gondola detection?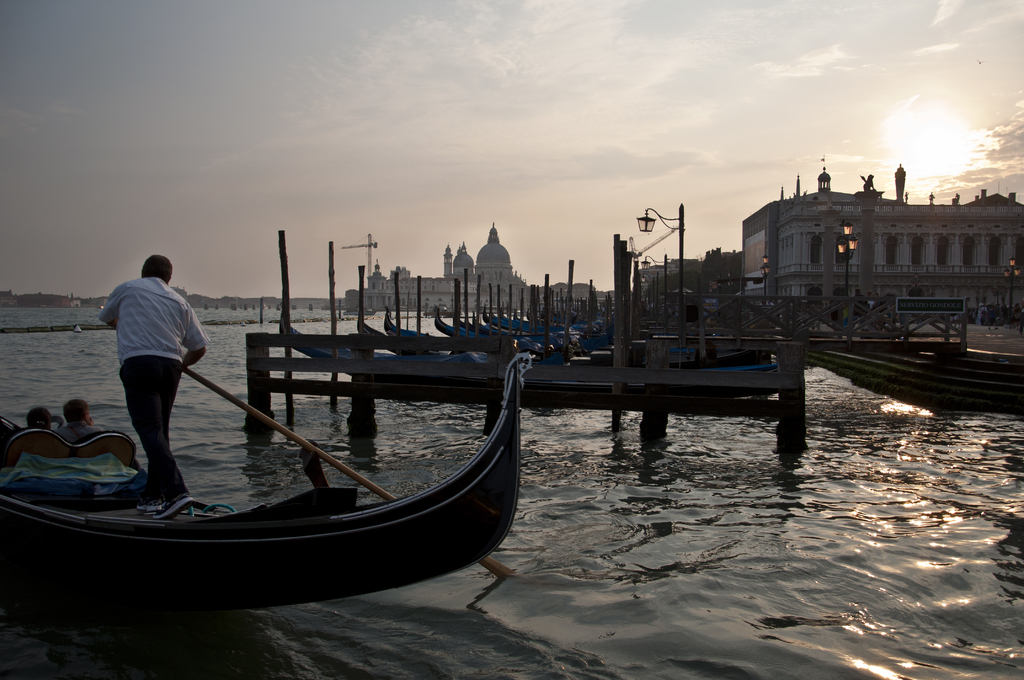
(0,346,539,617)
